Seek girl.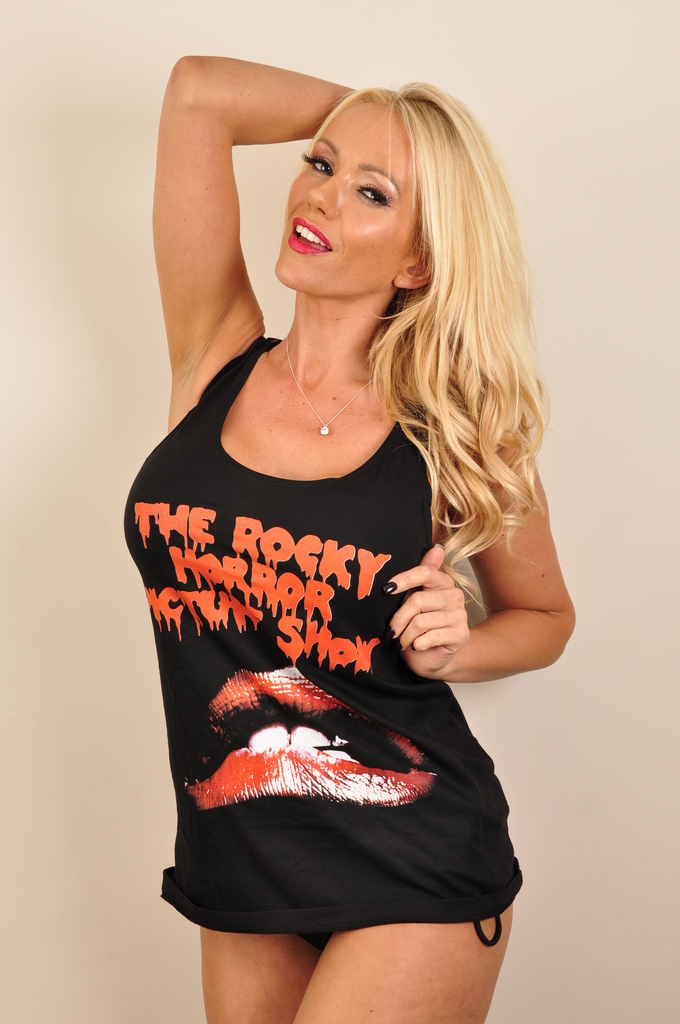
(x1=122, y1=46, x2=574, y2=1023).
